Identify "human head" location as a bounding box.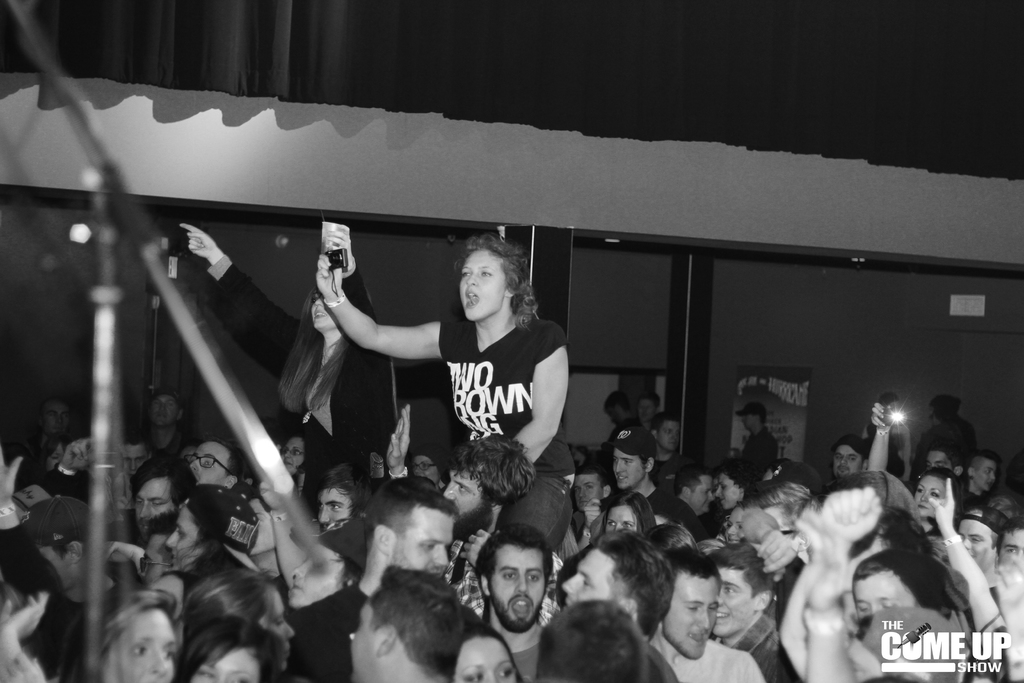
(x1=358, y1=477, x2=455, y2=577).
